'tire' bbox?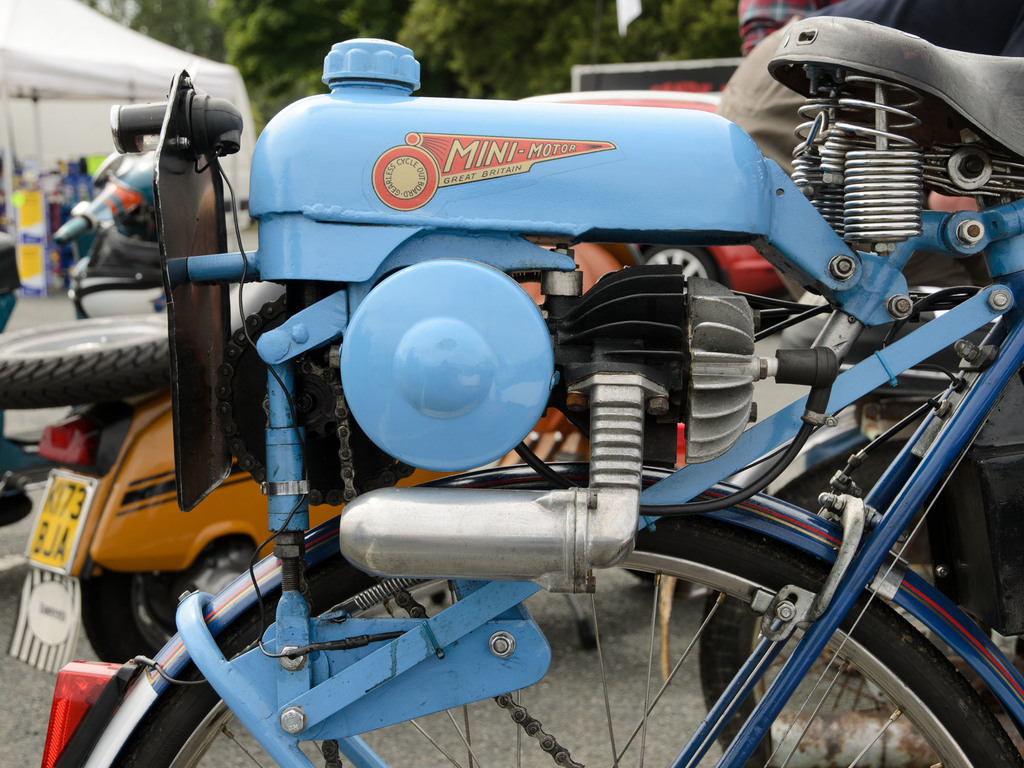
(left=696, top=435, right=1014, bottom=767)
